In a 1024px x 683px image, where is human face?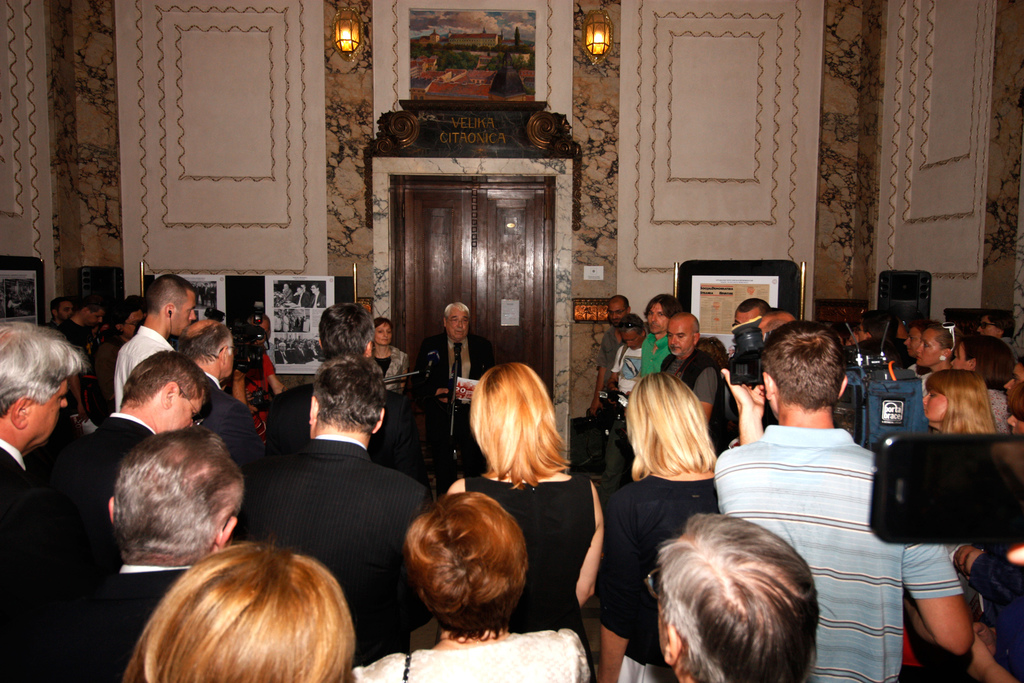
<bbox>916, 325, 936, 370</bbox>.
